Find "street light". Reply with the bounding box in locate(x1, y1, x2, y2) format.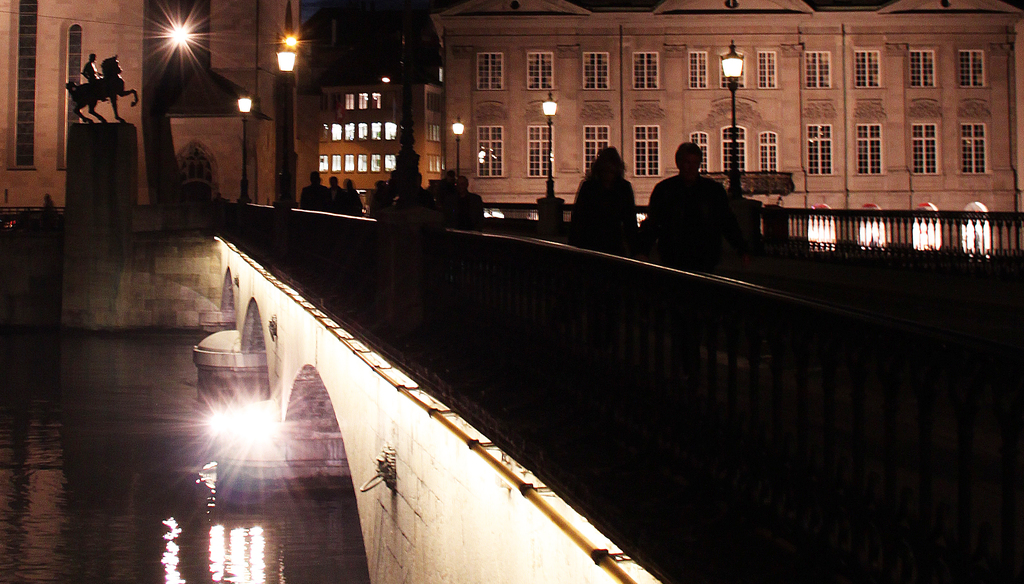
locate(533, 87, 564, 234).
